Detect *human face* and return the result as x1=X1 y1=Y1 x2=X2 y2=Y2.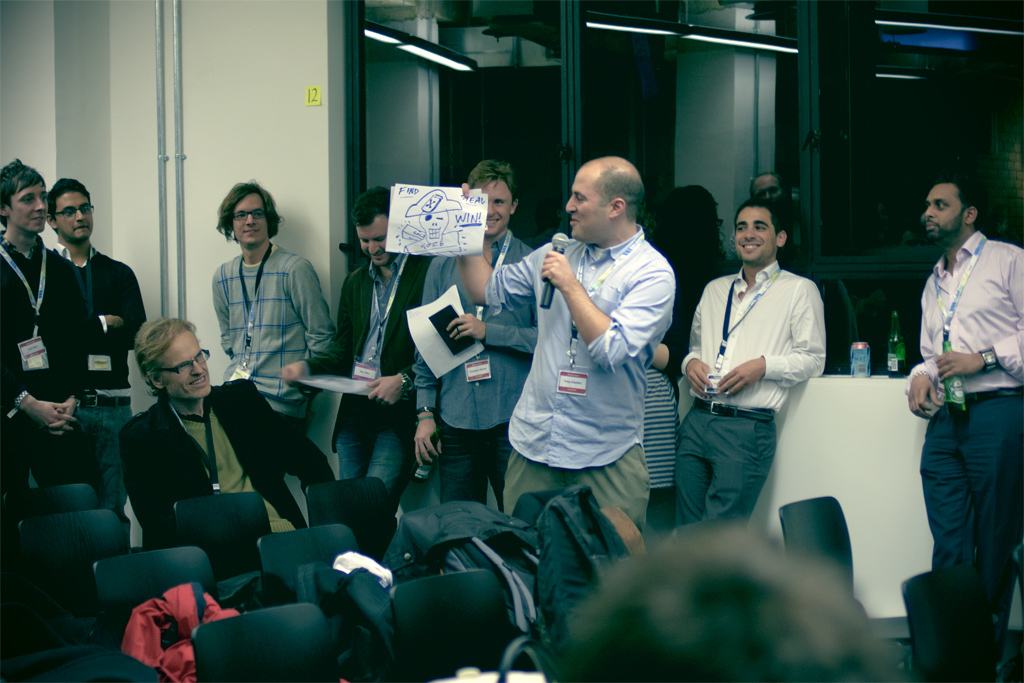
x1=565 y1=161 x2=613 y2=245.
